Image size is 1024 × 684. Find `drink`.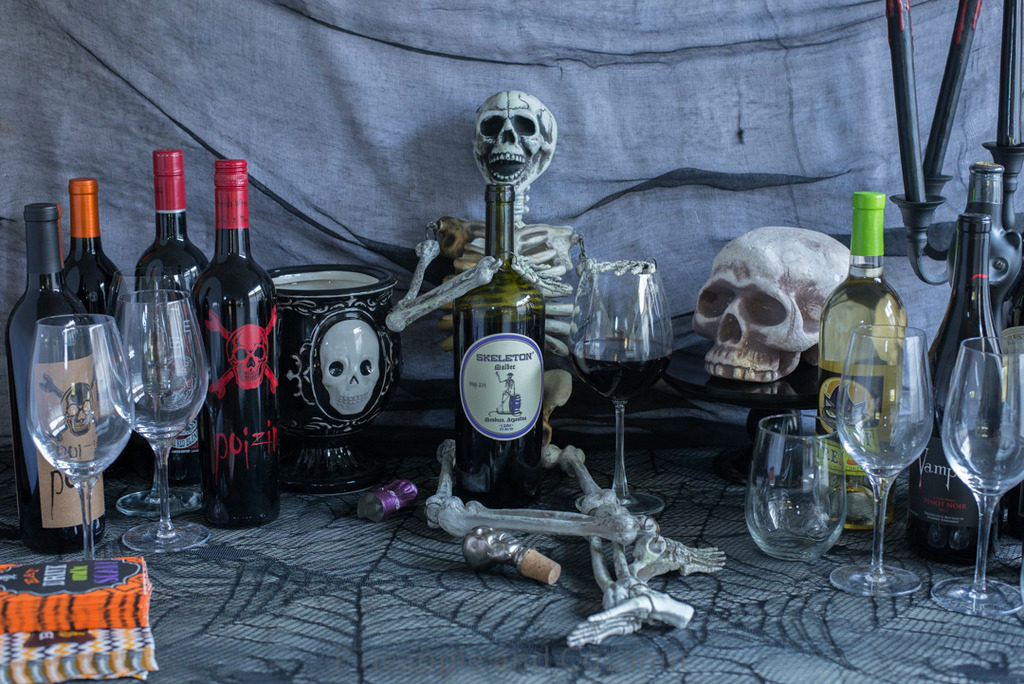
Rect(938, 161, 1012, 421).
